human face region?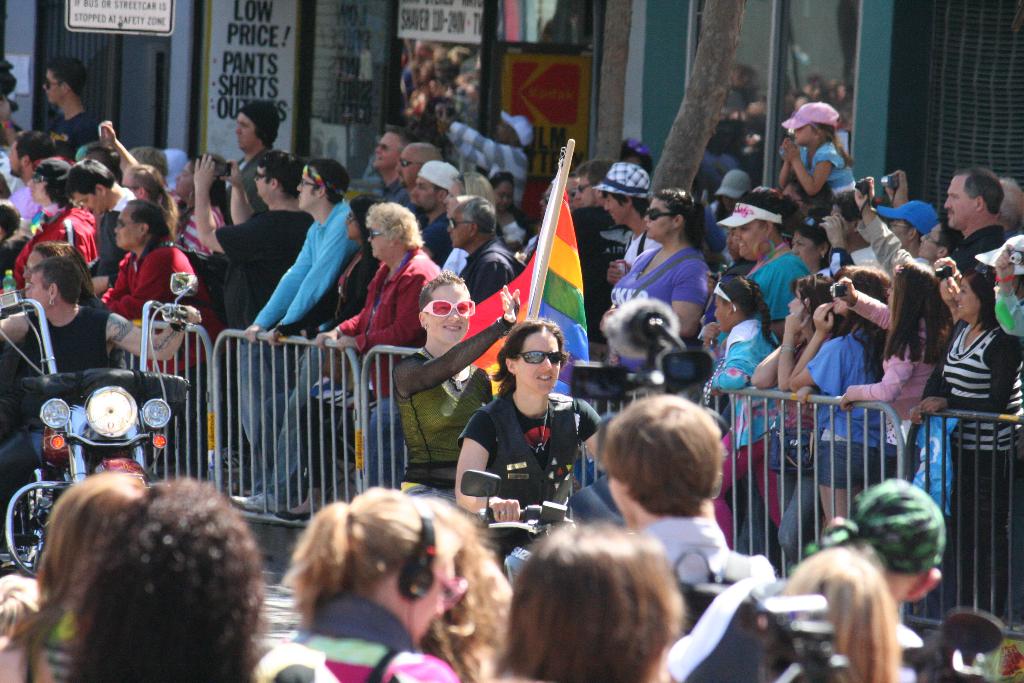
918, 226, 941, 258
